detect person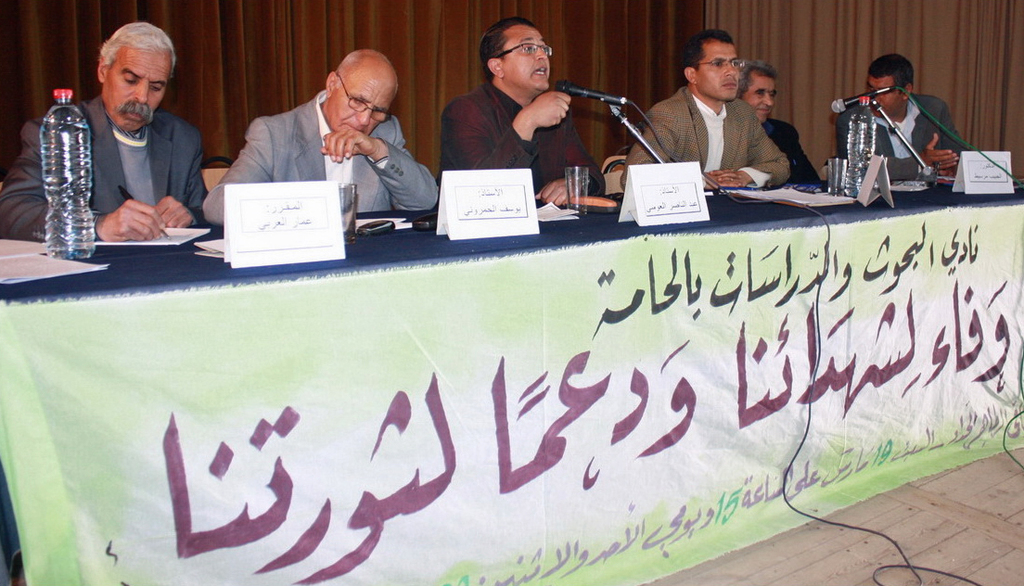
bbox(620, 32, 789, 197)
